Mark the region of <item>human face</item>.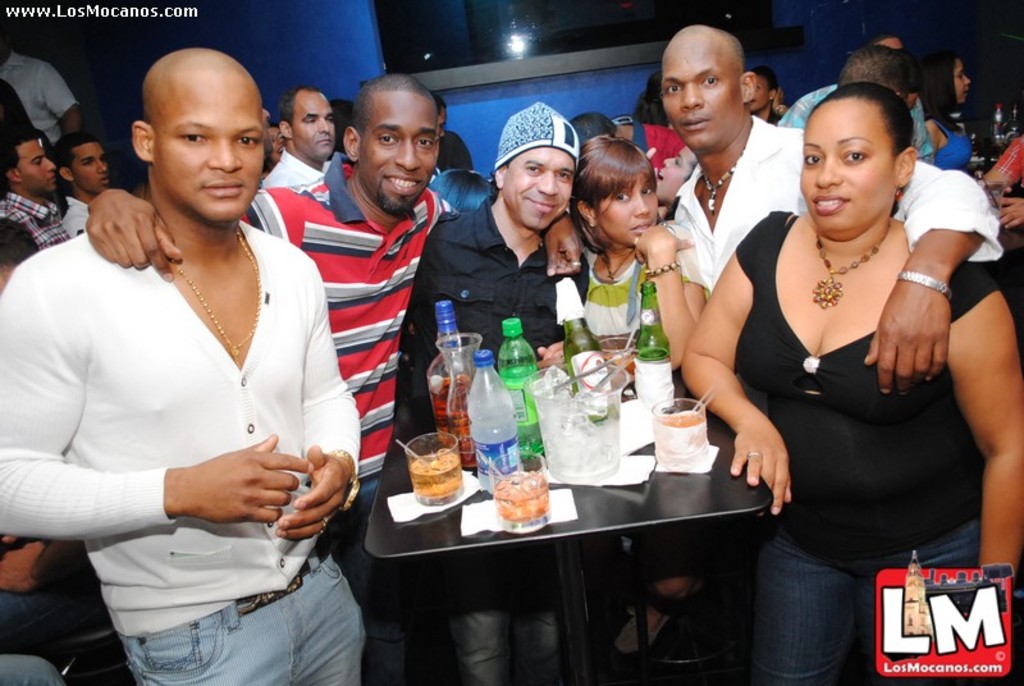
Region: {"x1": 799, "y1": 101, "x2": 896, "y2": 235}.
